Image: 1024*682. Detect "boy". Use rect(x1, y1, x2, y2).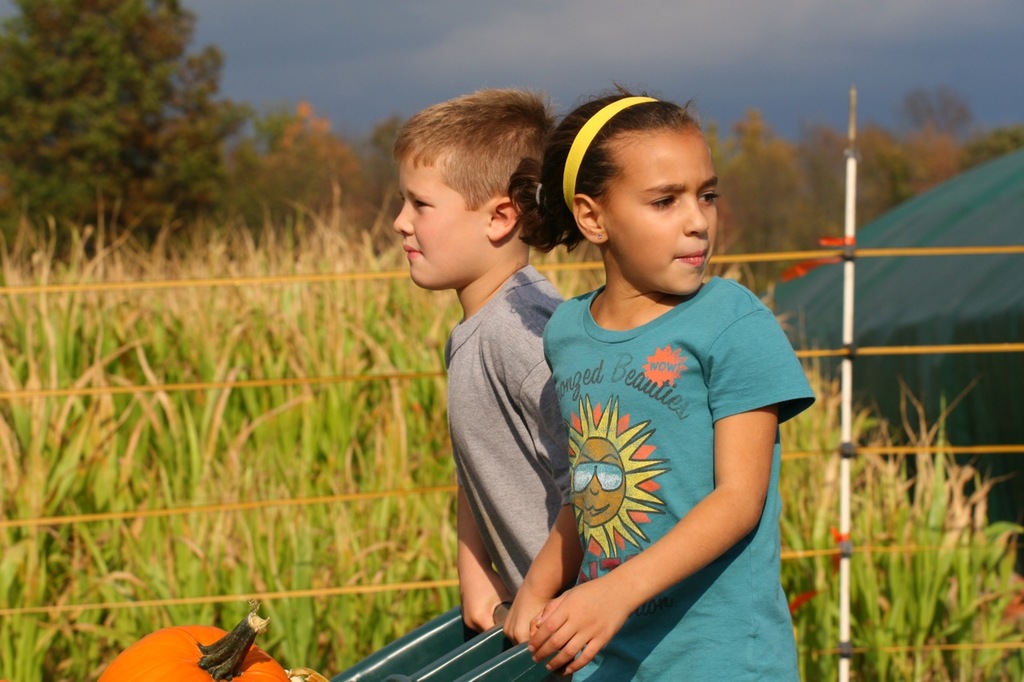
rect(391, 82, 570, 634).
